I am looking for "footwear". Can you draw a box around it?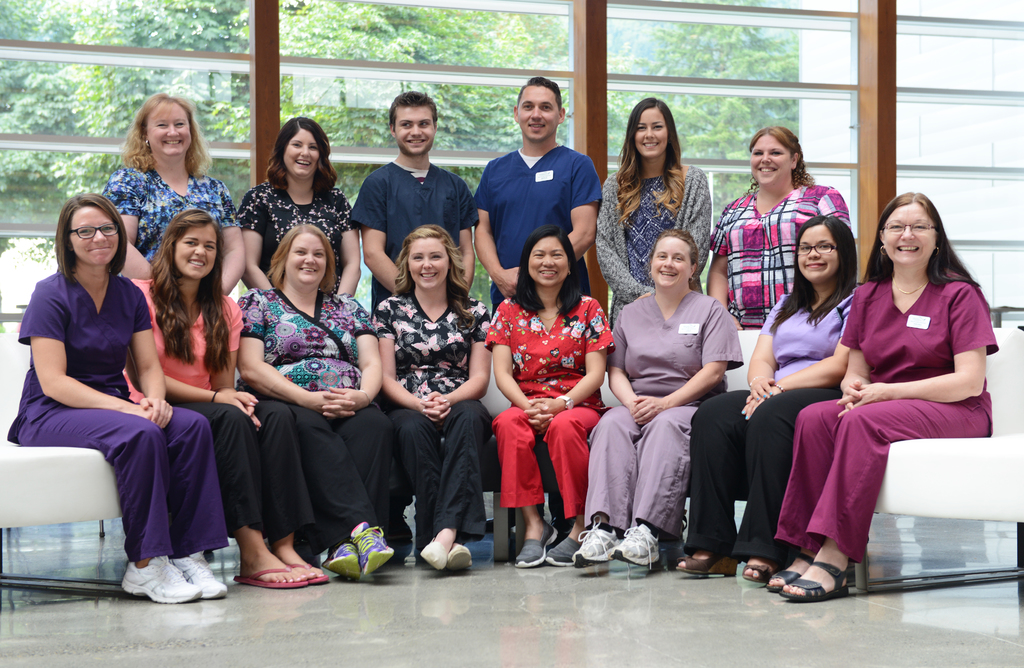
Sure, the bounding box is BBox(545, 534, 581, 563).
